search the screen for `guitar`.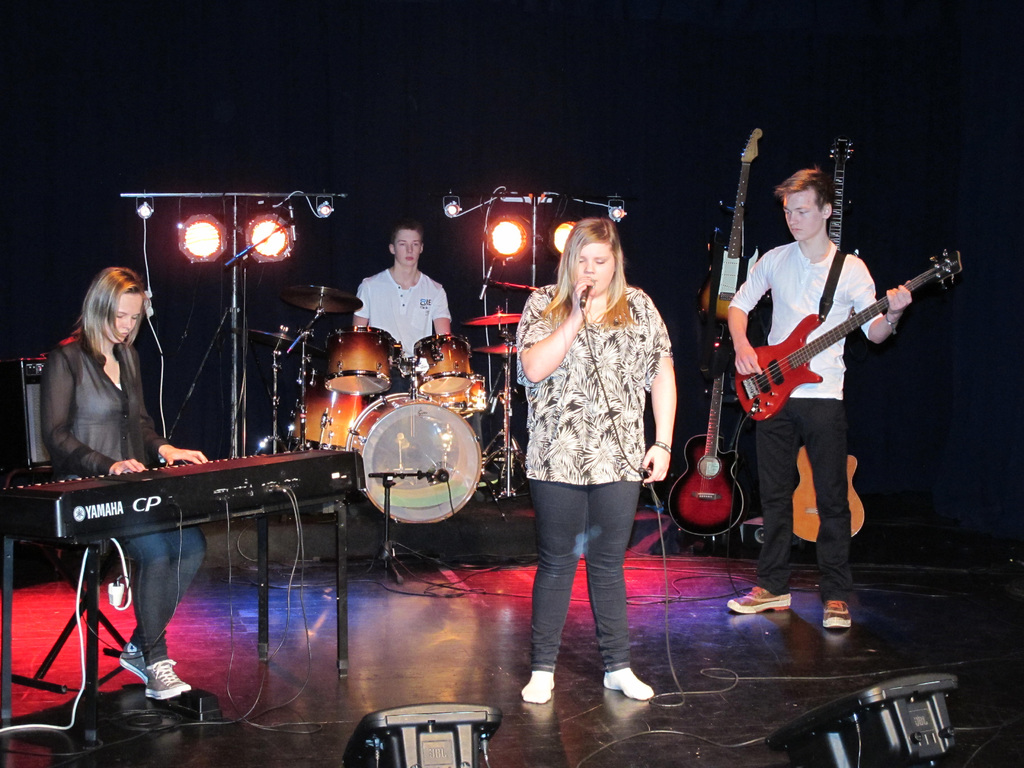
Found at bbox(789, 434, 879, 547).
